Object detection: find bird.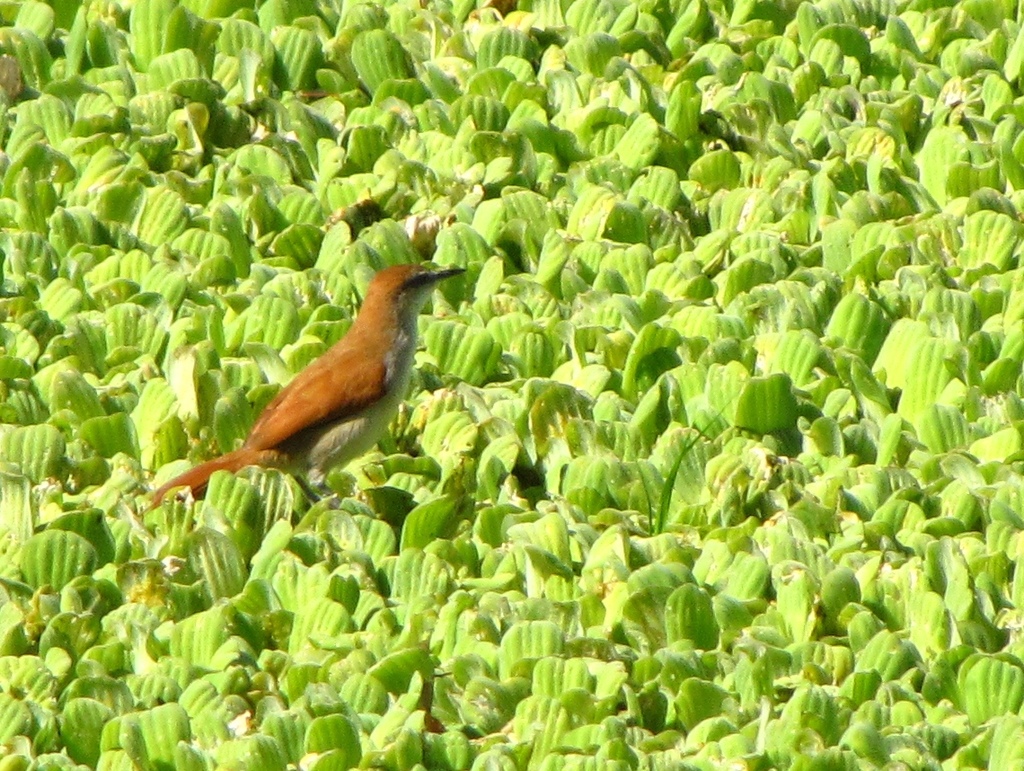
(150,251,451,524).
